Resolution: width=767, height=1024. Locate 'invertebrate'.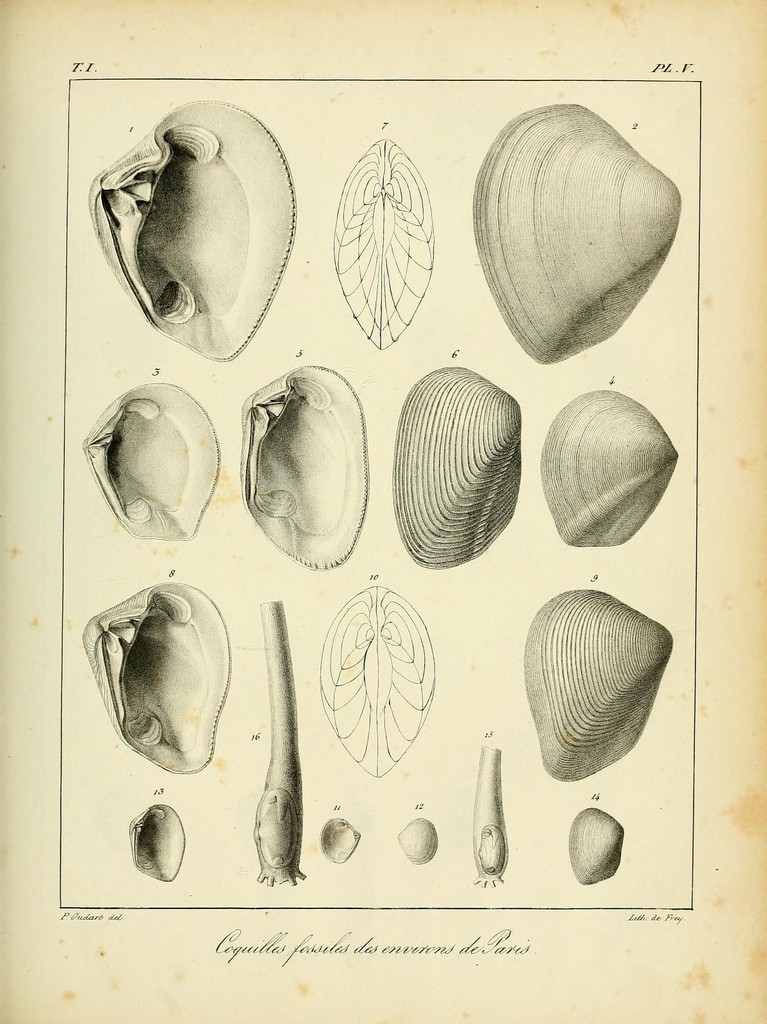
127, 806, 185, 884.
